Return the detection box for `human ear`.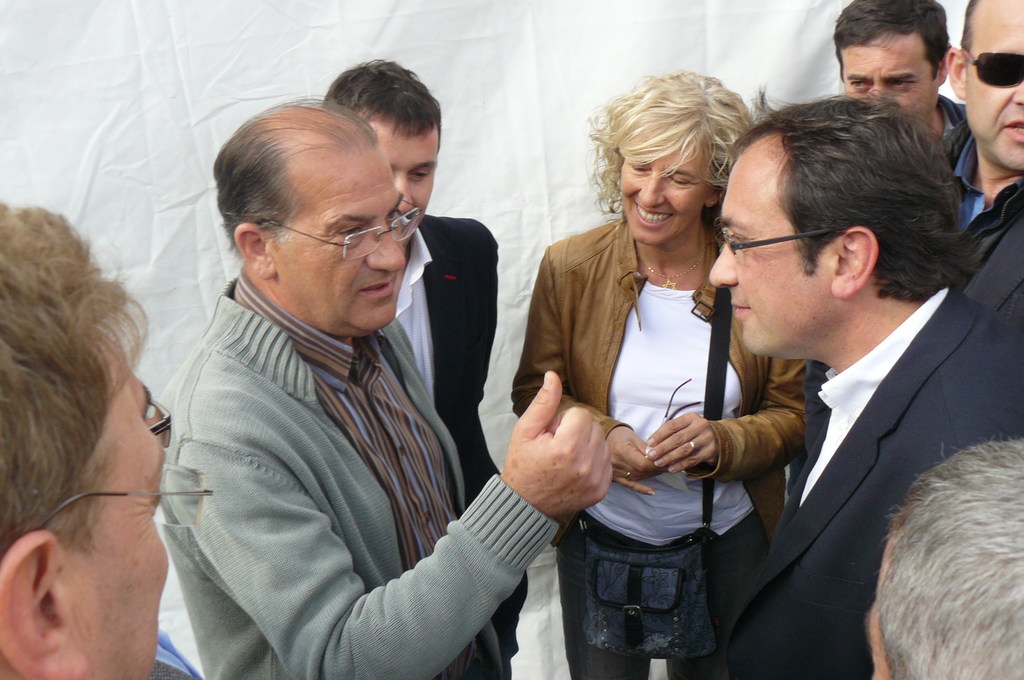
233/218/276/284.
